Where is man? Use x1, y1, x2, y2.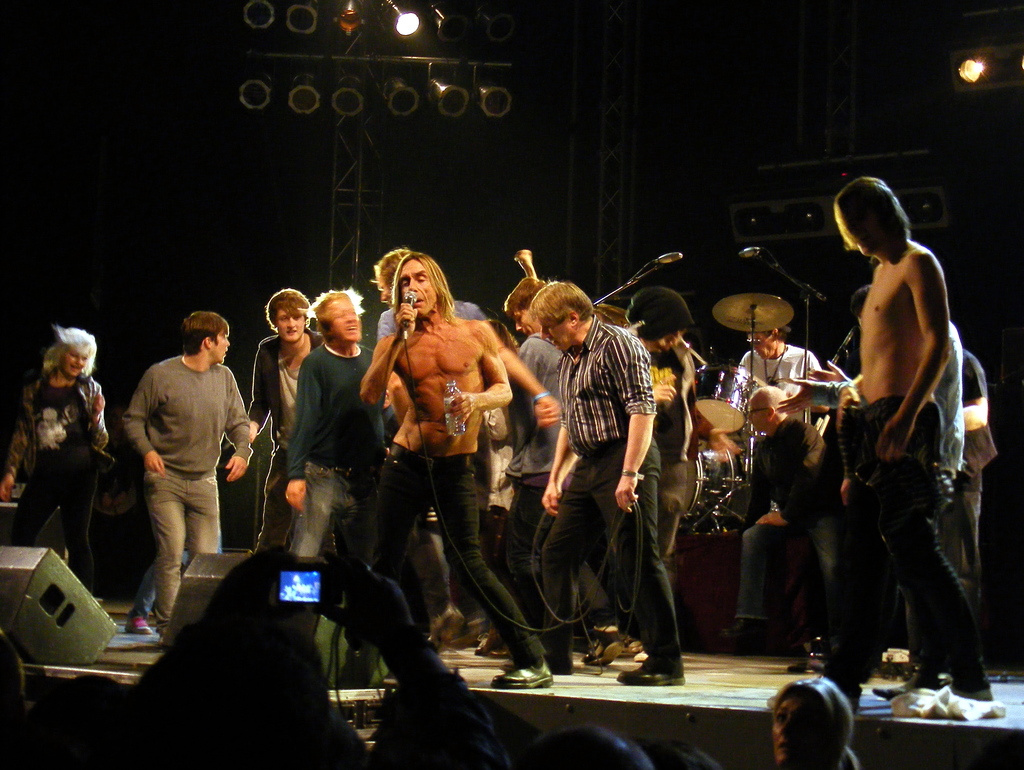
365, 244, 562, 663.
